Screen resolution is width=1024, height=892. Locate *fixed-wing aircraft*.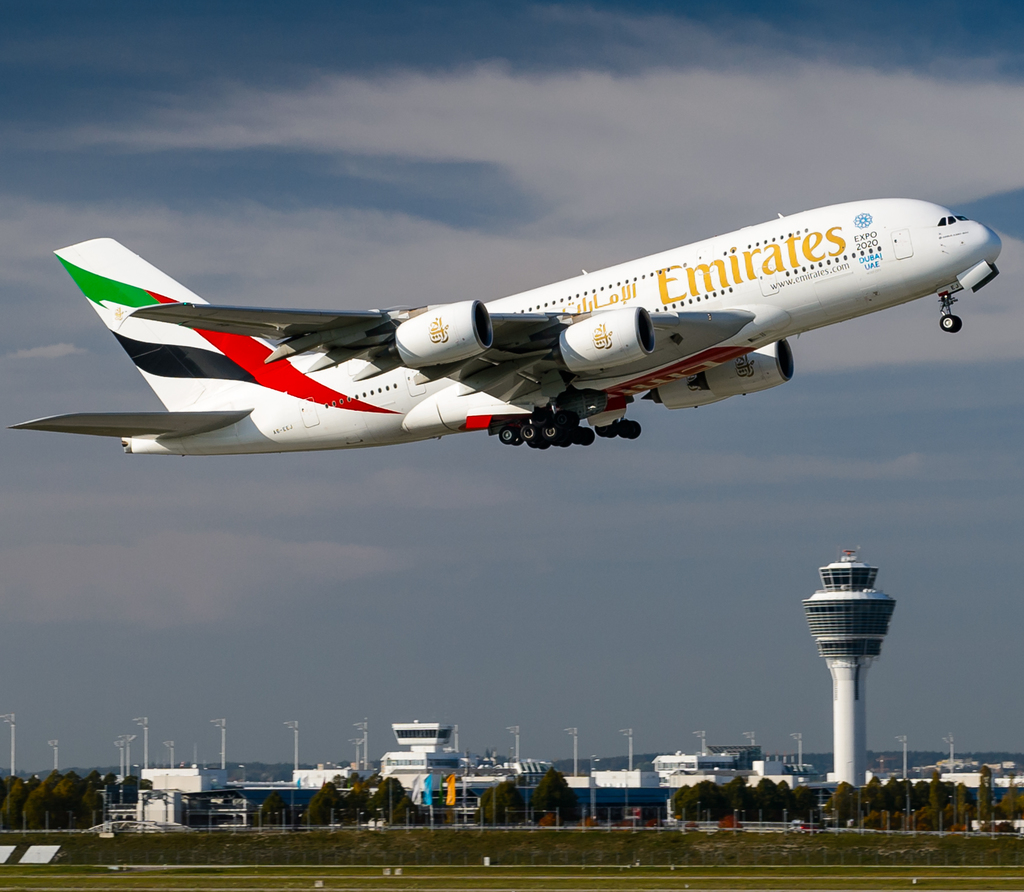
bbox=(6, 189, 1007, 458).
